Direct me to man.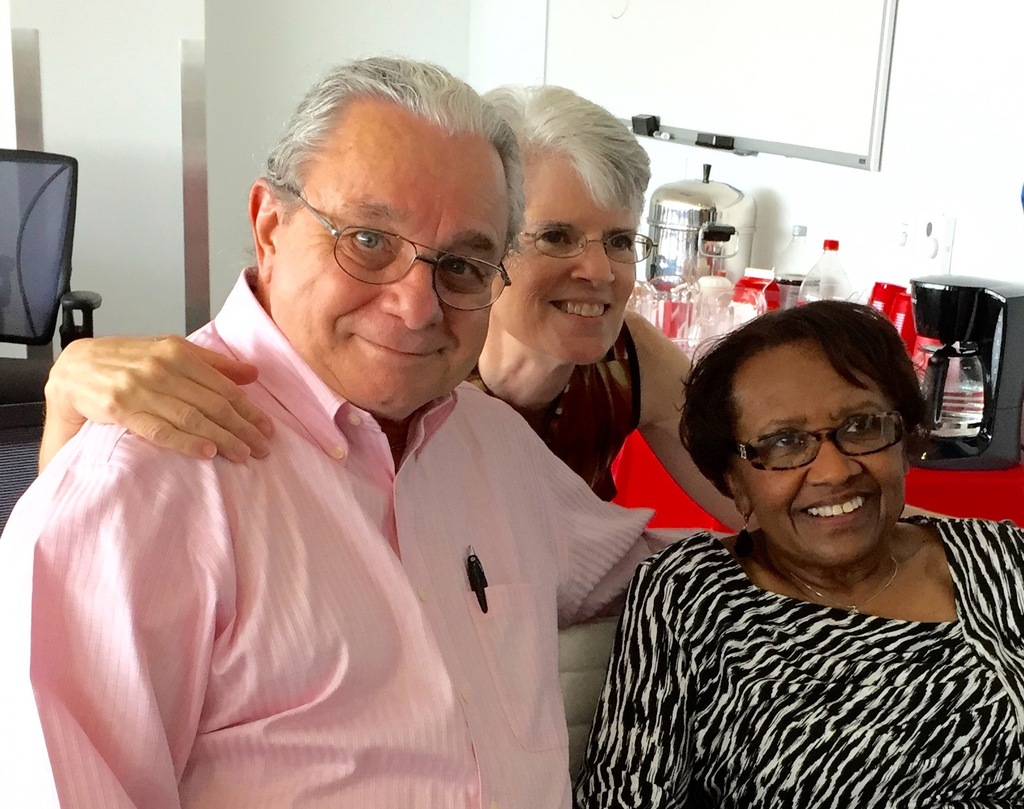
Direction: crop(27, 69, 697, 787).
